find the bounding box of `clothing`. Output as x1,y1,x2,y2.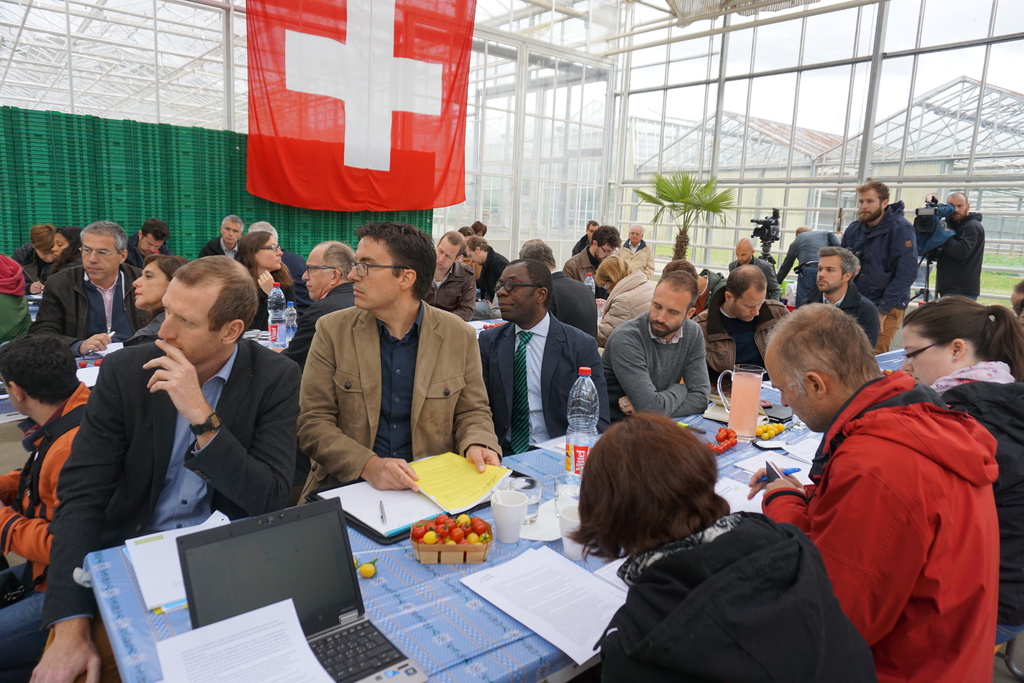
276,278,364,363.
